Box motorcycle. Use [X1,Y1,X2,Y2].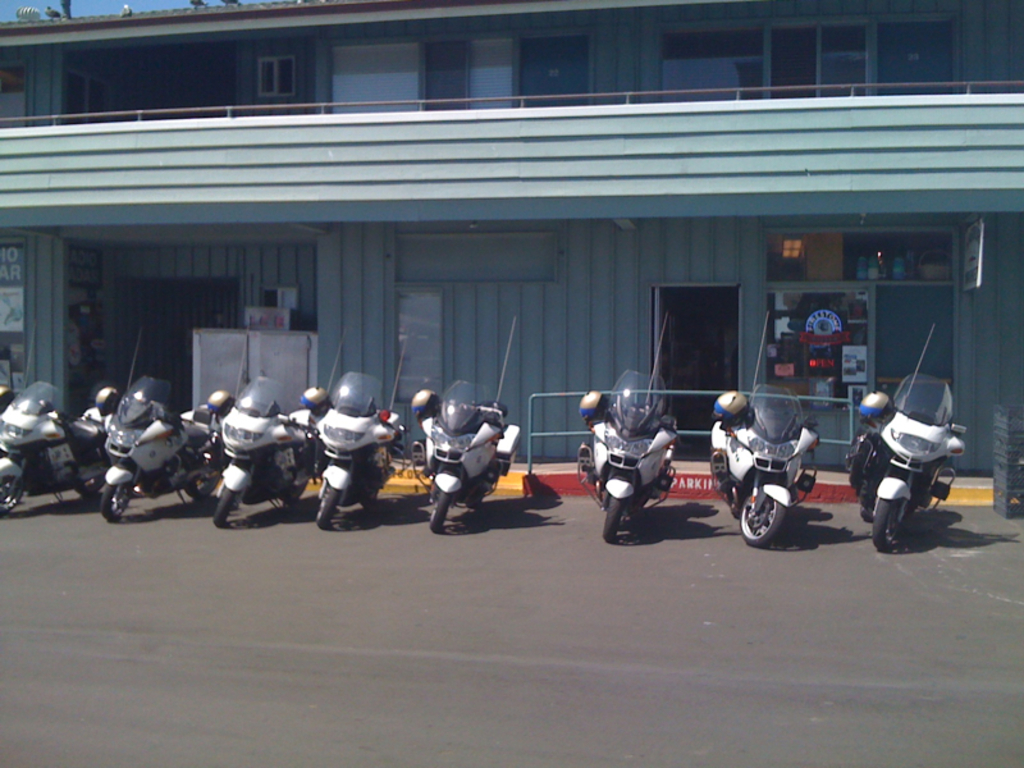
[214,378,316,529].
